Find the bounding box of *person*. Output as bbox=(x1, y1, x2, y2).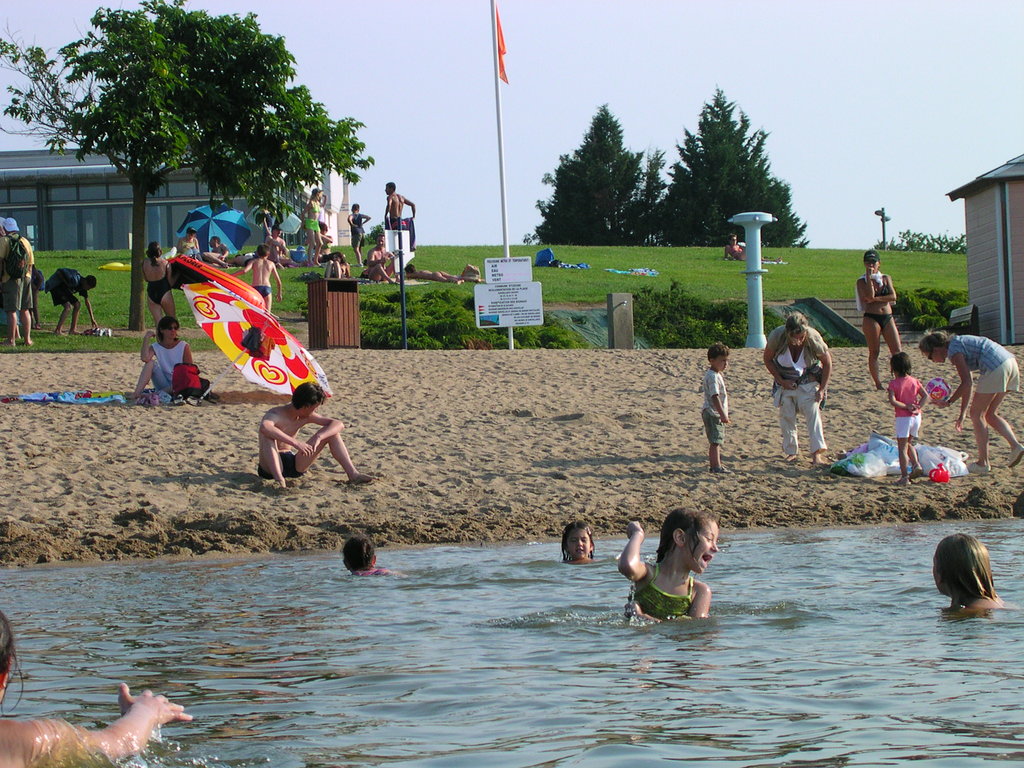
bbox=(407, 262, 465, 281).
